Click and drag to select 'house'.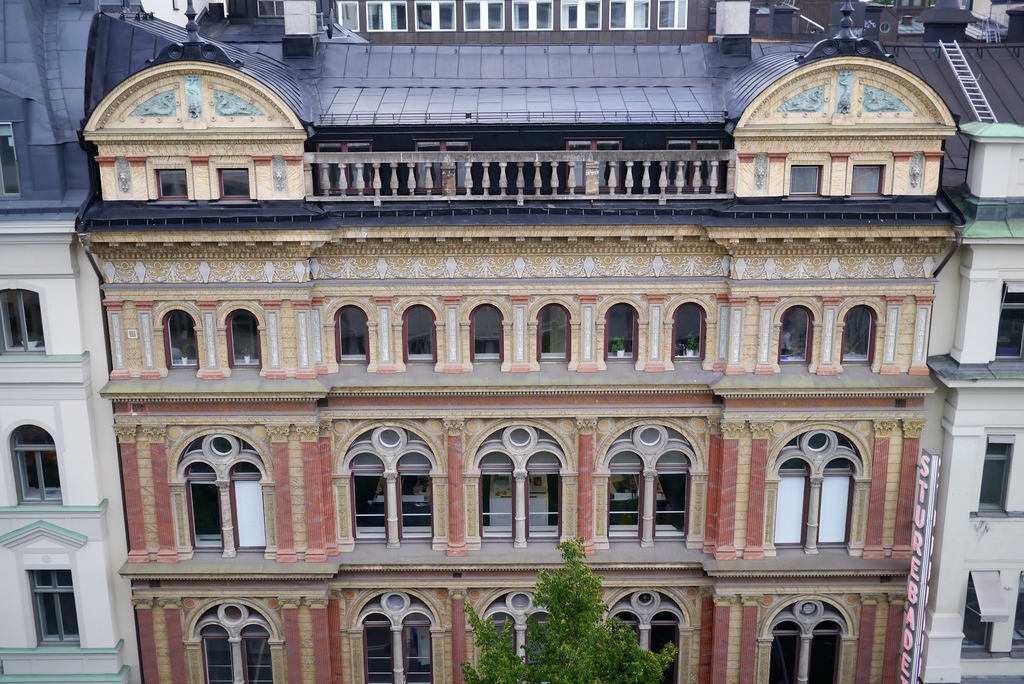
Selection: x1=8 y1=0 x2=147 y2=683.
